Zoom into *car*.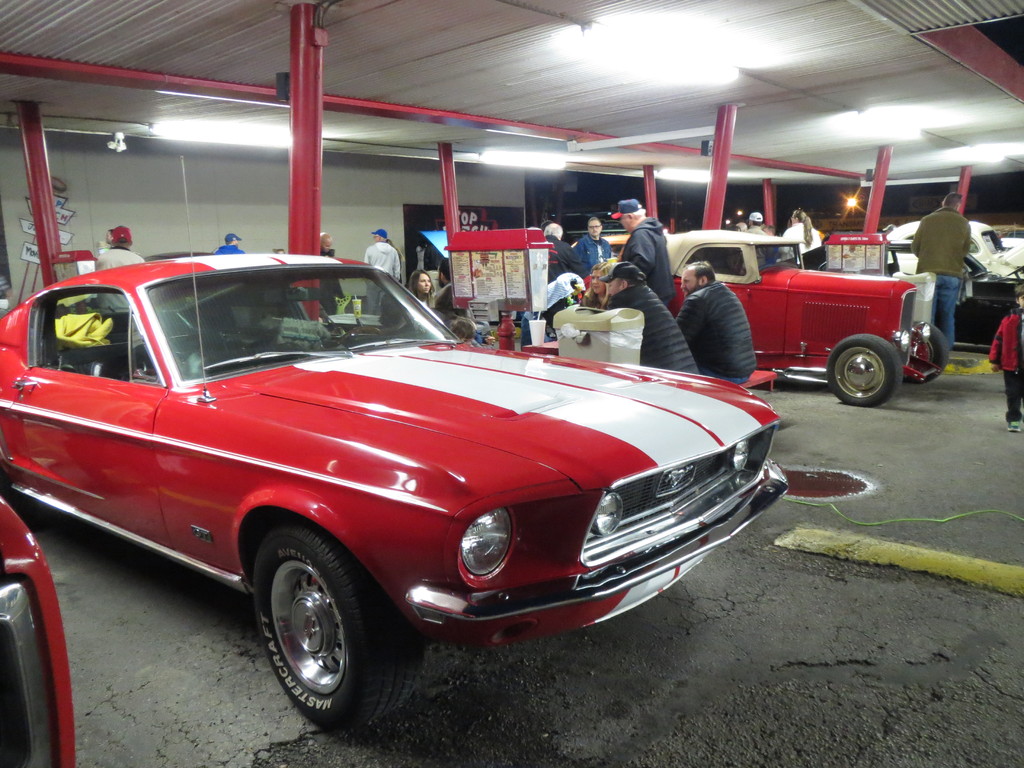
Zoom target: [left=0, top=504, right=84, bottom=767].
